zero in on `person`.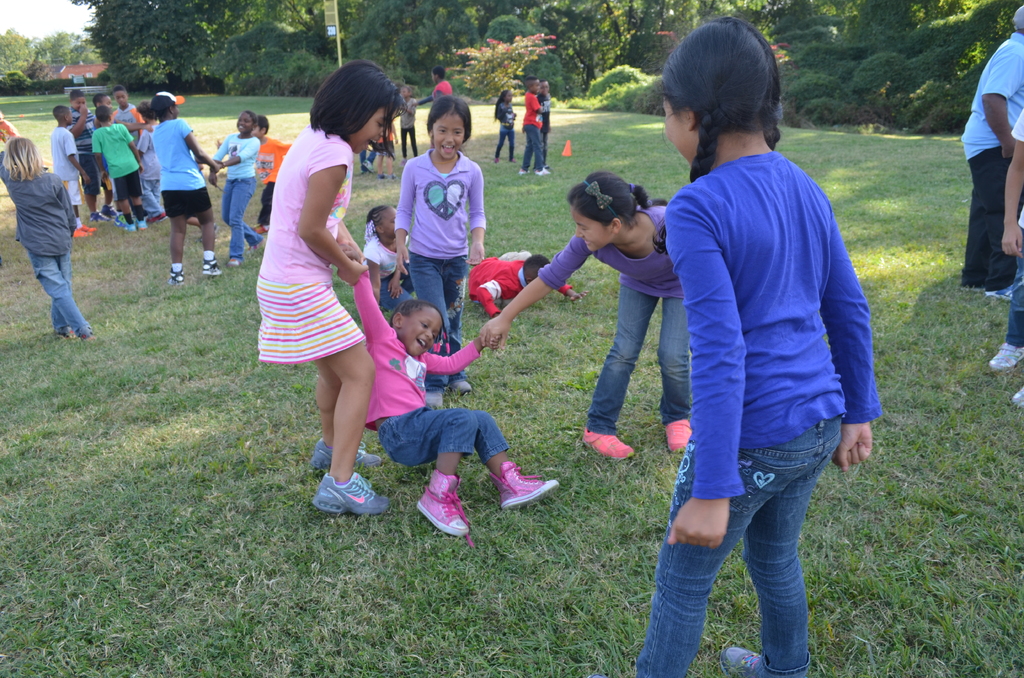
Zeroed in: x1=960 y1=6 x2=1023 y2=295.
